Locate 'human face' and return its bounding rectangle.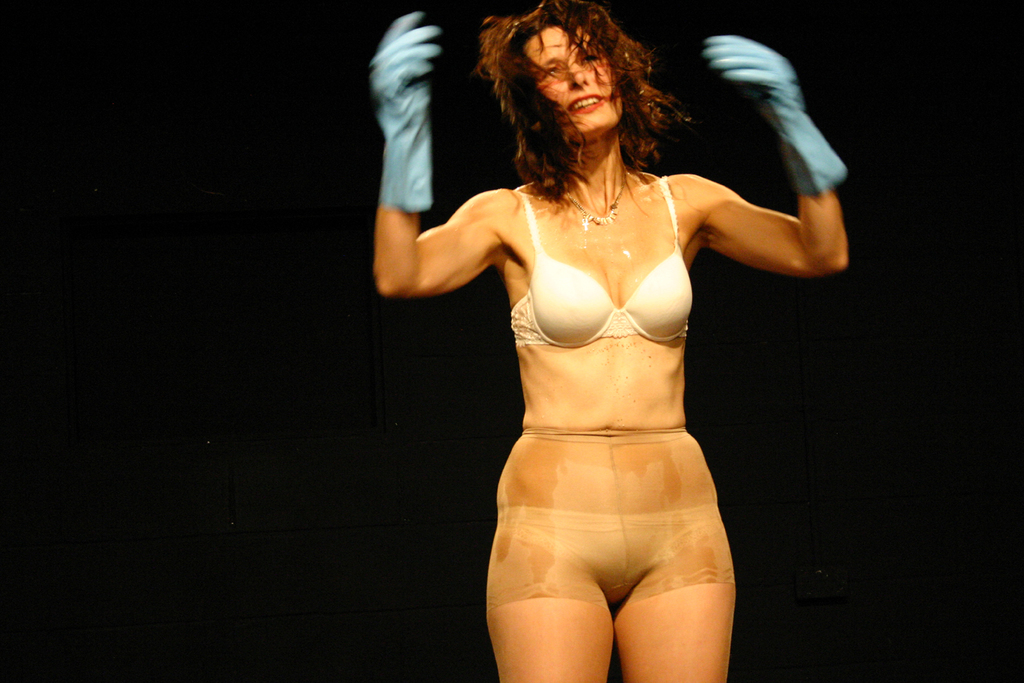
(523, 25, 623, 141).
